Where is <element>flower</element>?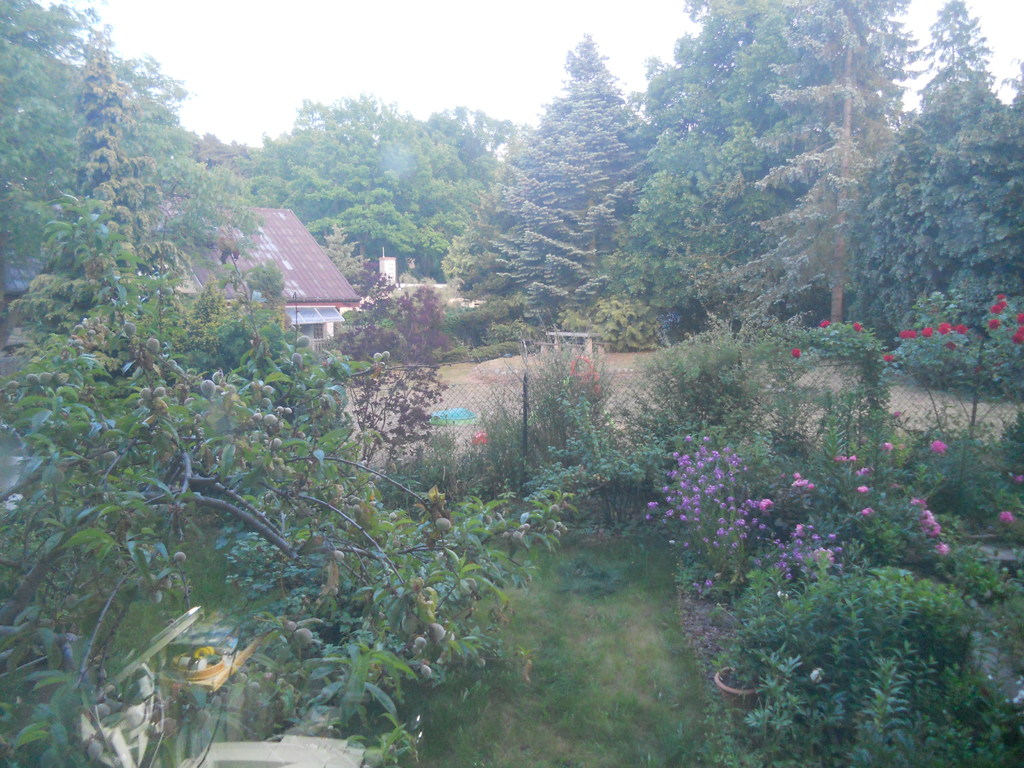
<region>997, 294, 1005, 300</region>.
